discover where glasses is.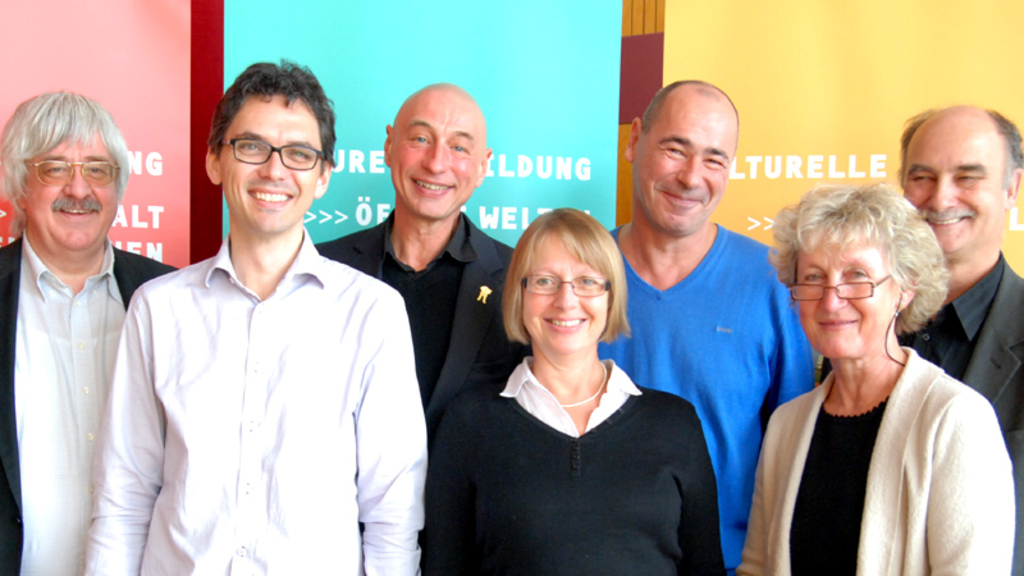
Discovered at x1=790 y1=275 x2=909 y2=365.
